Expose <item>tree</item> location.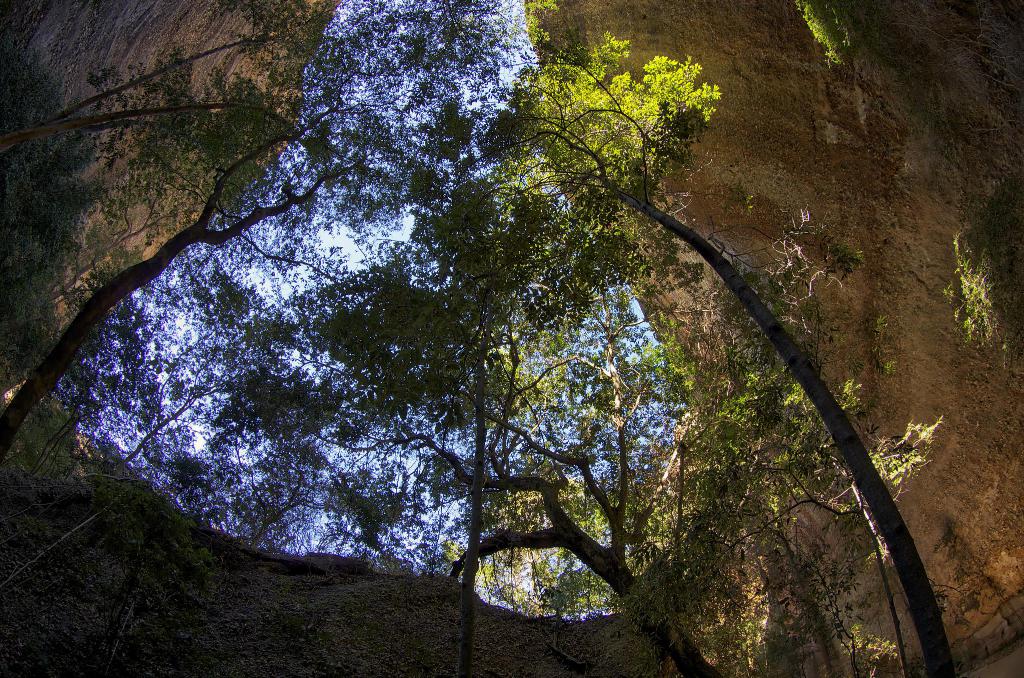
Exposed at [x1=0, y1=4, x2=420, y2=217].
